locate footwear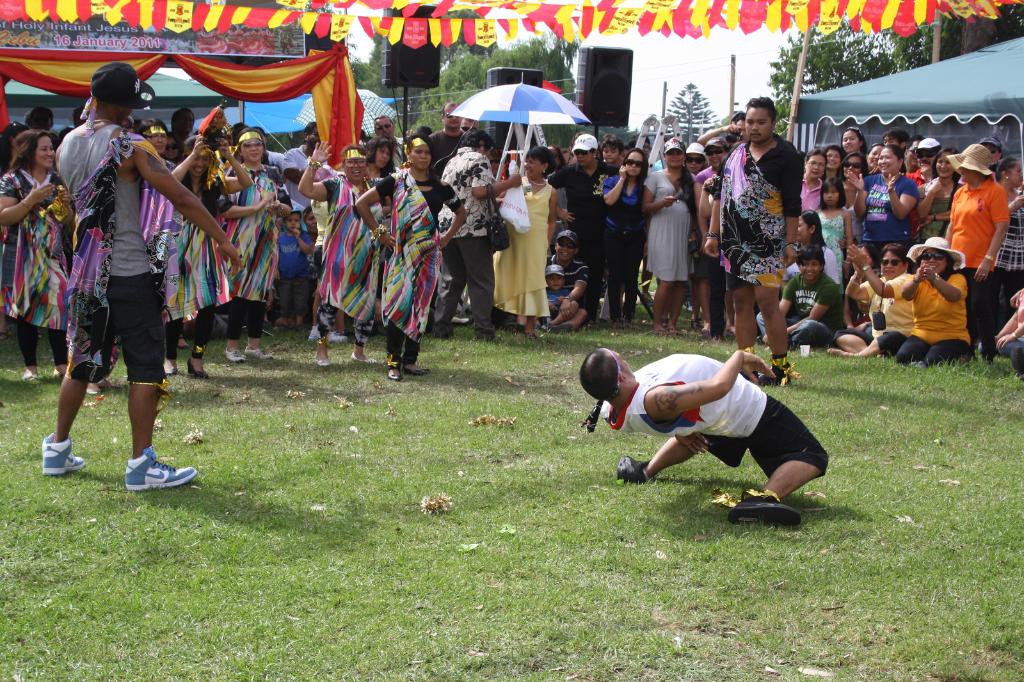
[left=309, top=325, right=346, bottom=340]
